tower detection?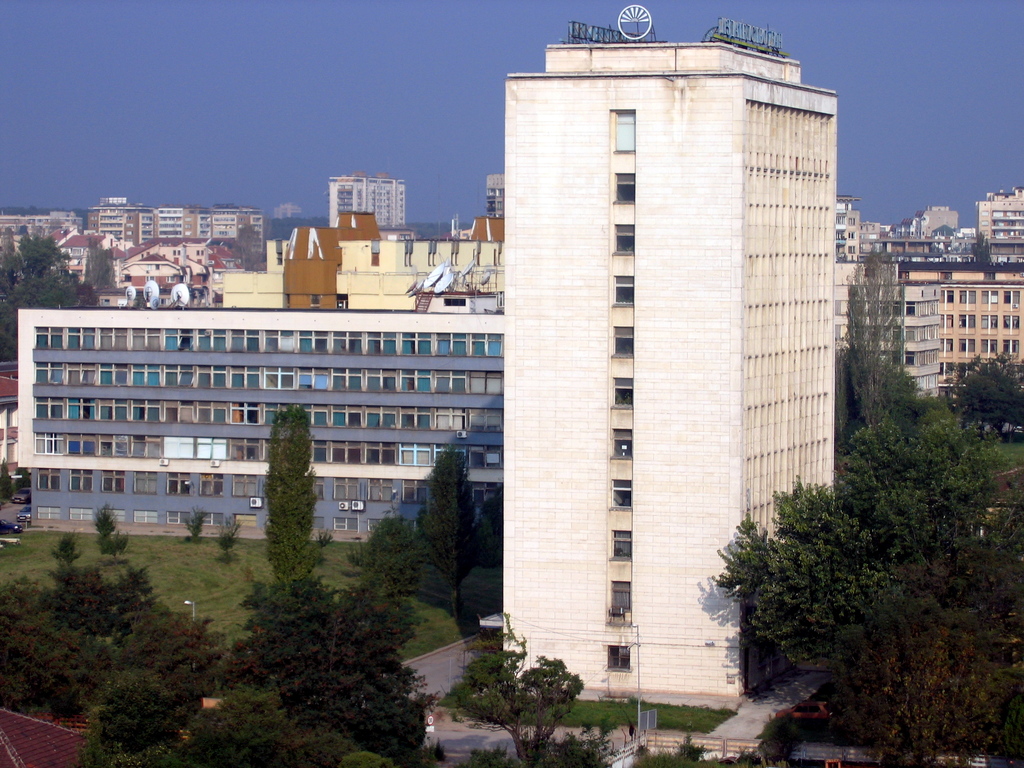
{"x1": 209, "y1": 203, "x2": 266, "y2": 278}
